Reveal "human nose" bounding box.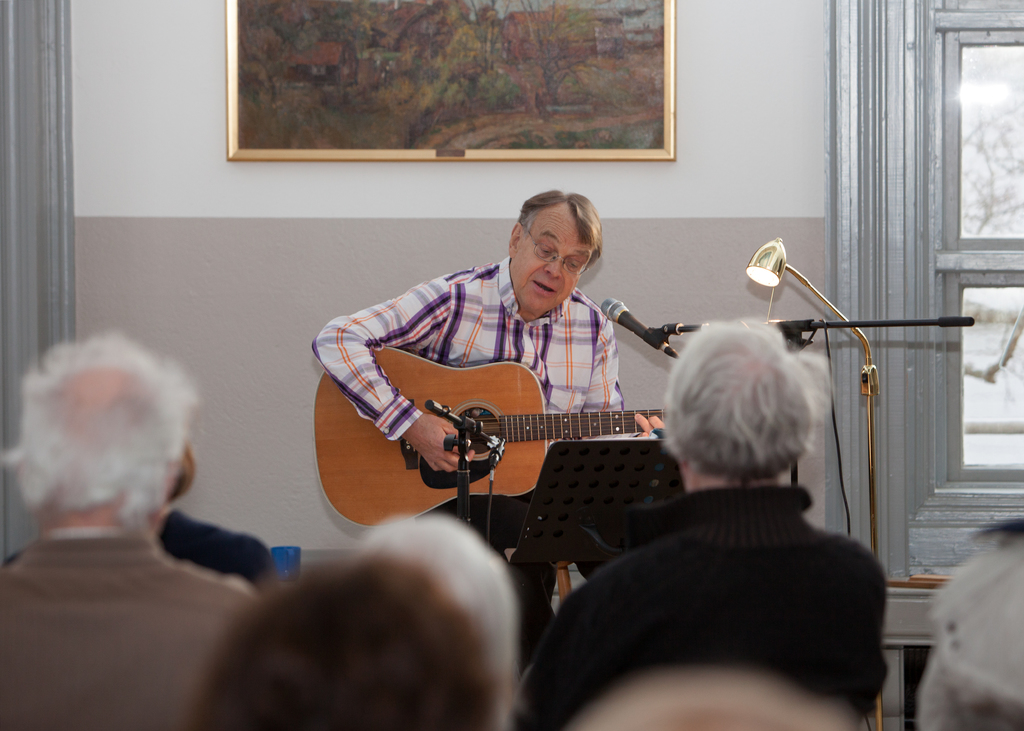
Revealed: [left=542, top=250, right=563, bottom=278].
